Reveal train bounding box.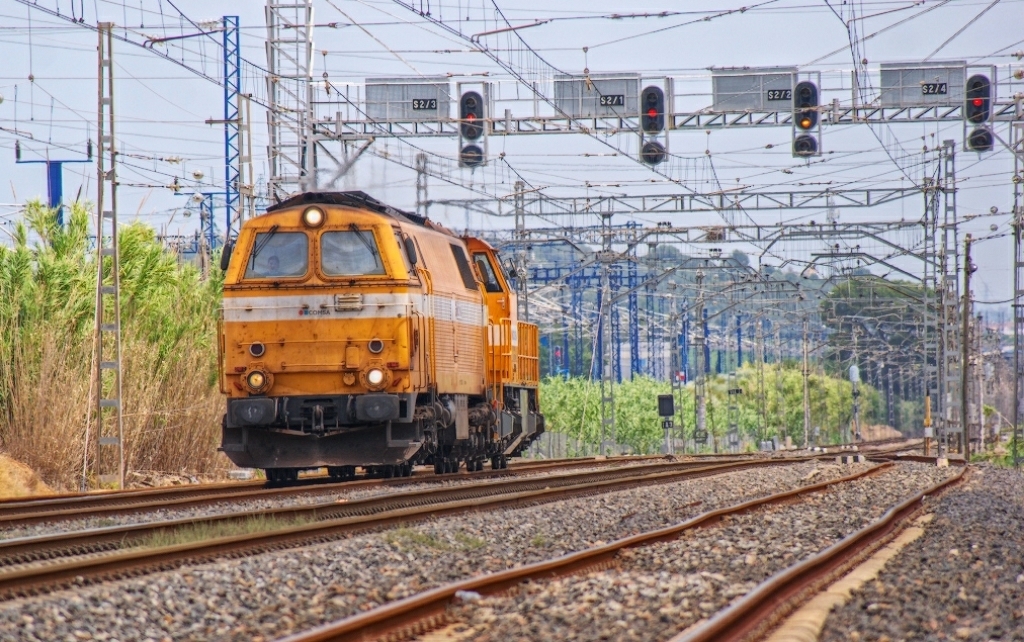
Revealed: crop(215, 191, 545, 479).
